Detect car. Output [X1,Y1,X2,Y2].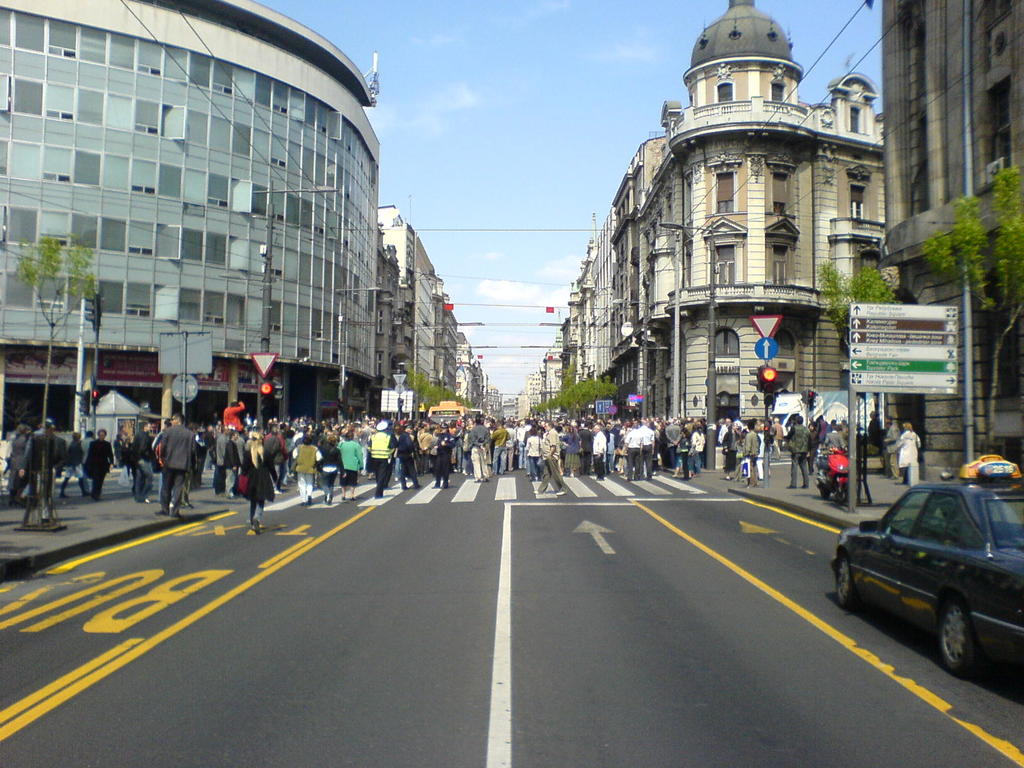
[835,467,1015,673].
